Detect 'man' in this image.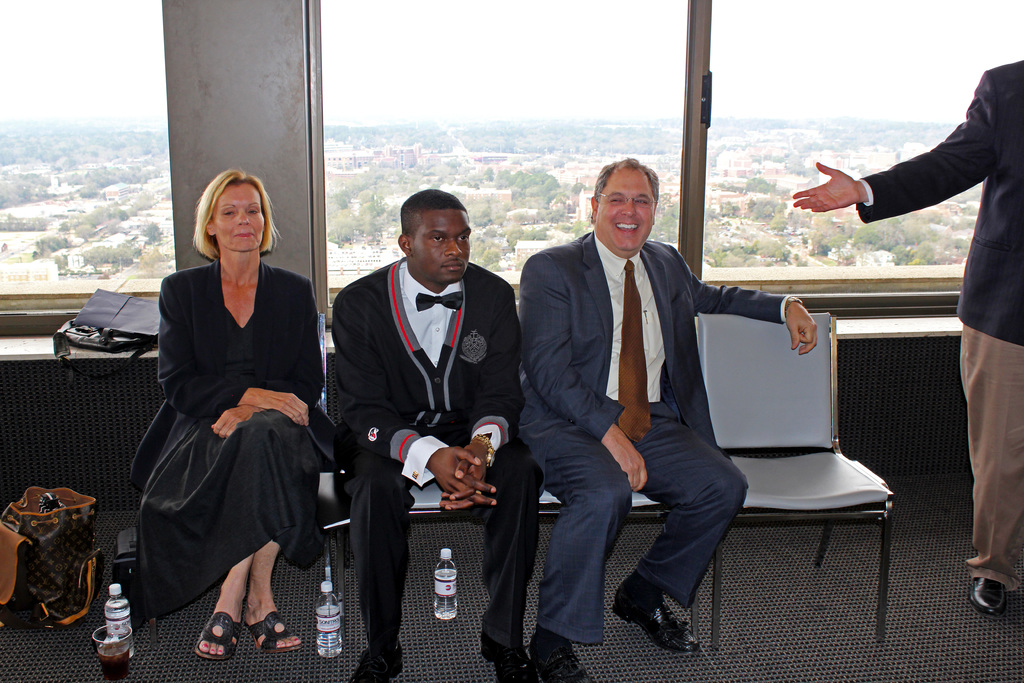
Detection: (792,54,1023,618).
